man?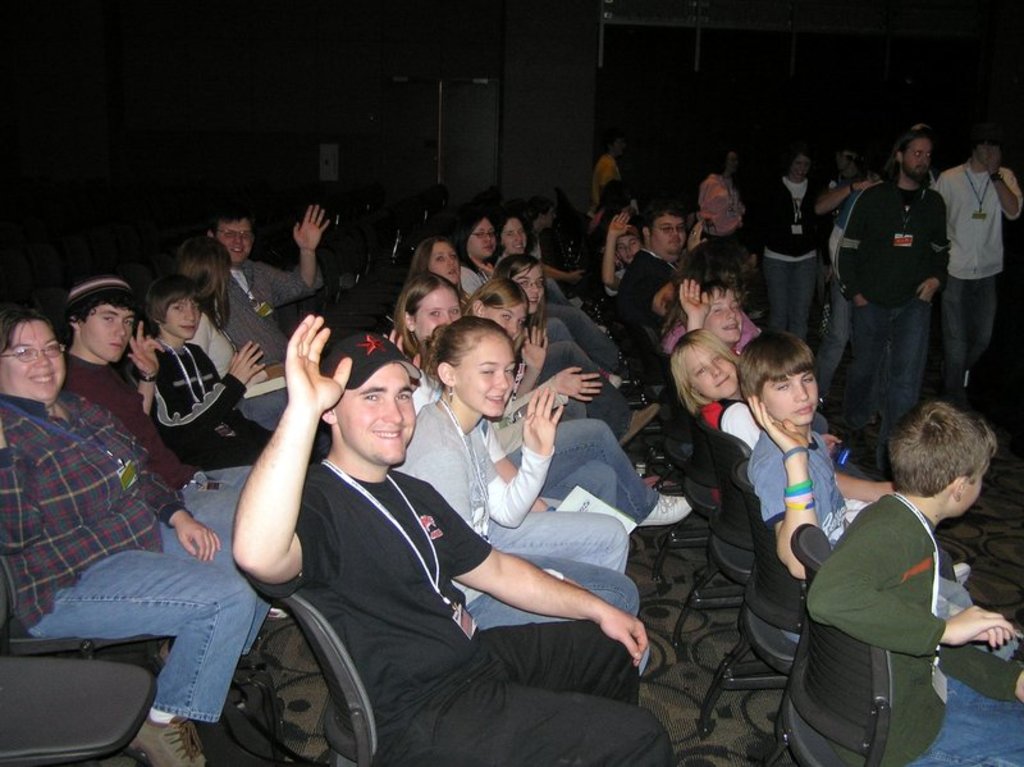
crop(207, 197, 332, 359)
